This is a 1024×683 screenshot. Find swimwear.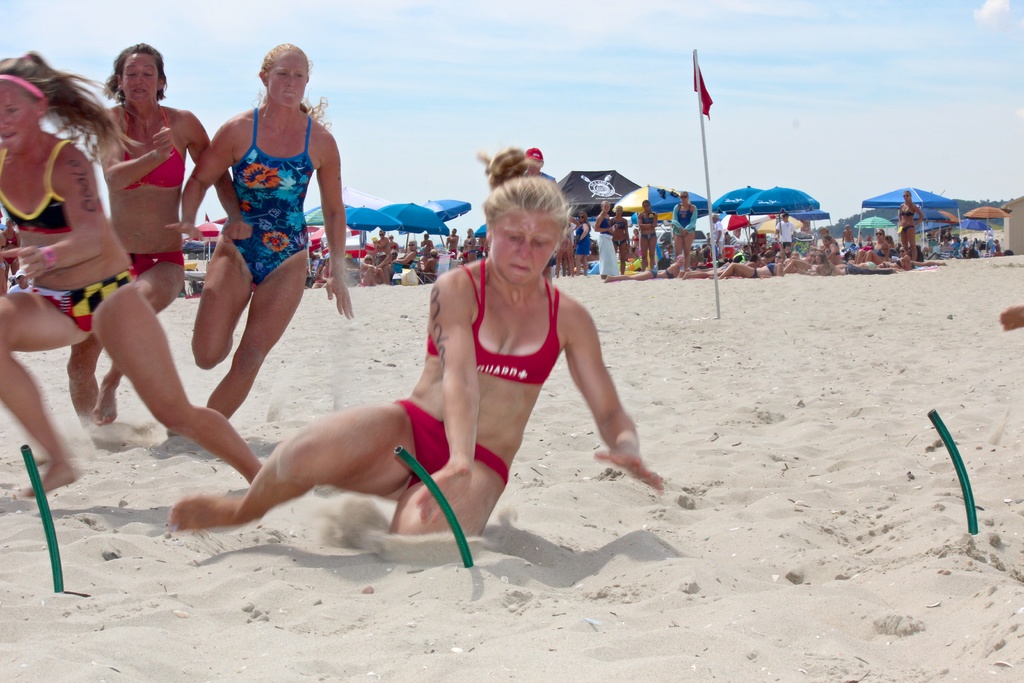
Bounding box: (426,259,558,381).
